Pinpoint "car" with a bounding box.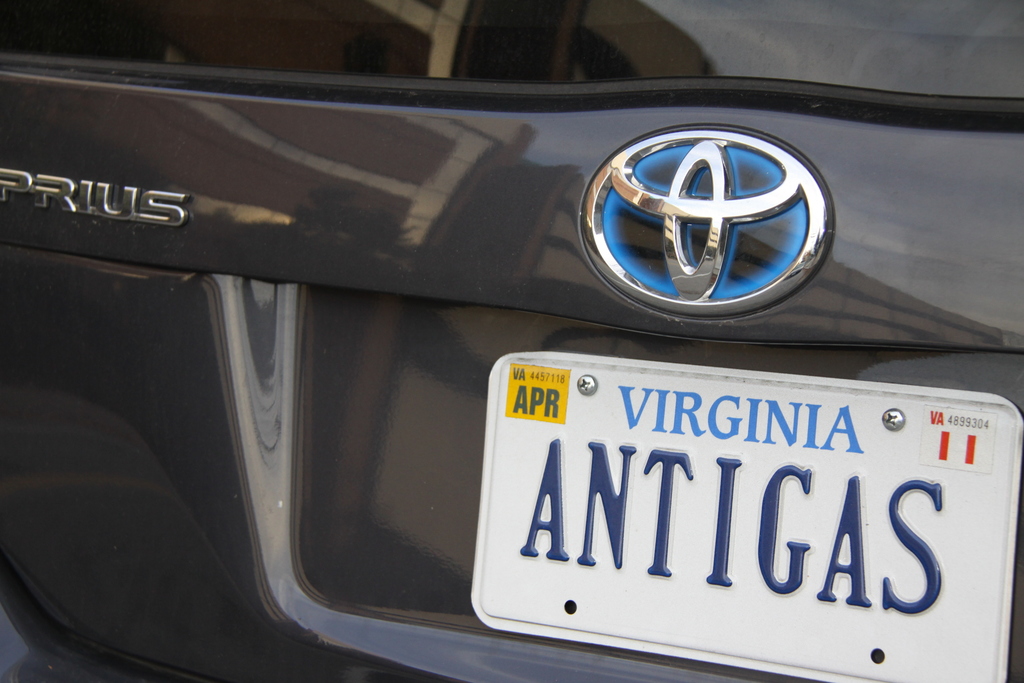
l=0, t=0, r=1023, b=682.
